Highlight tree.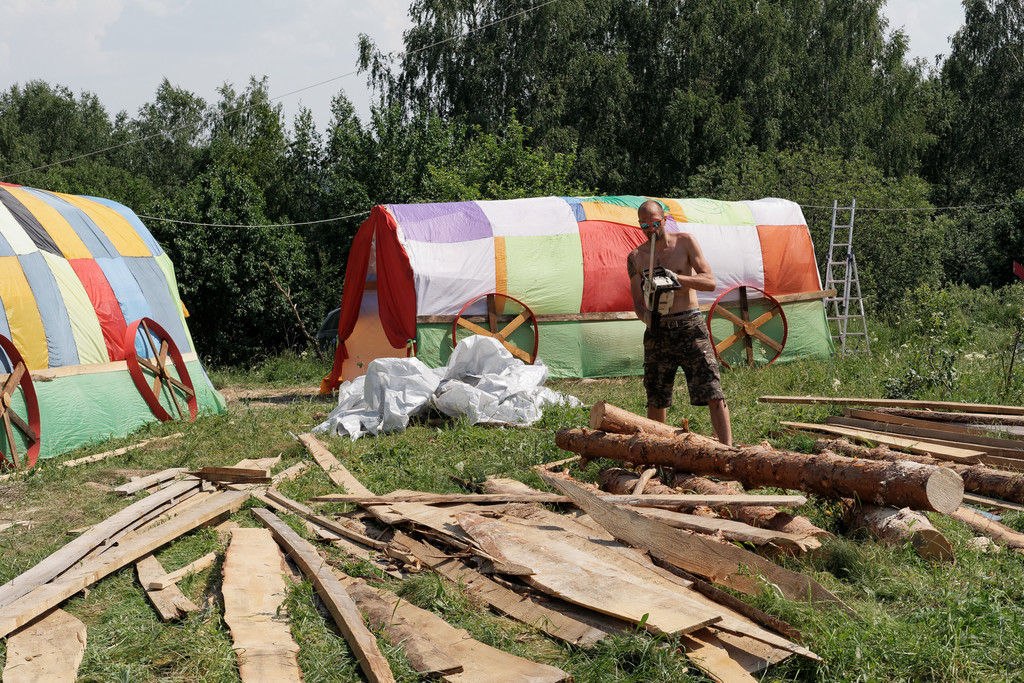
Highlighted region: 340, 0, 490, 185.
